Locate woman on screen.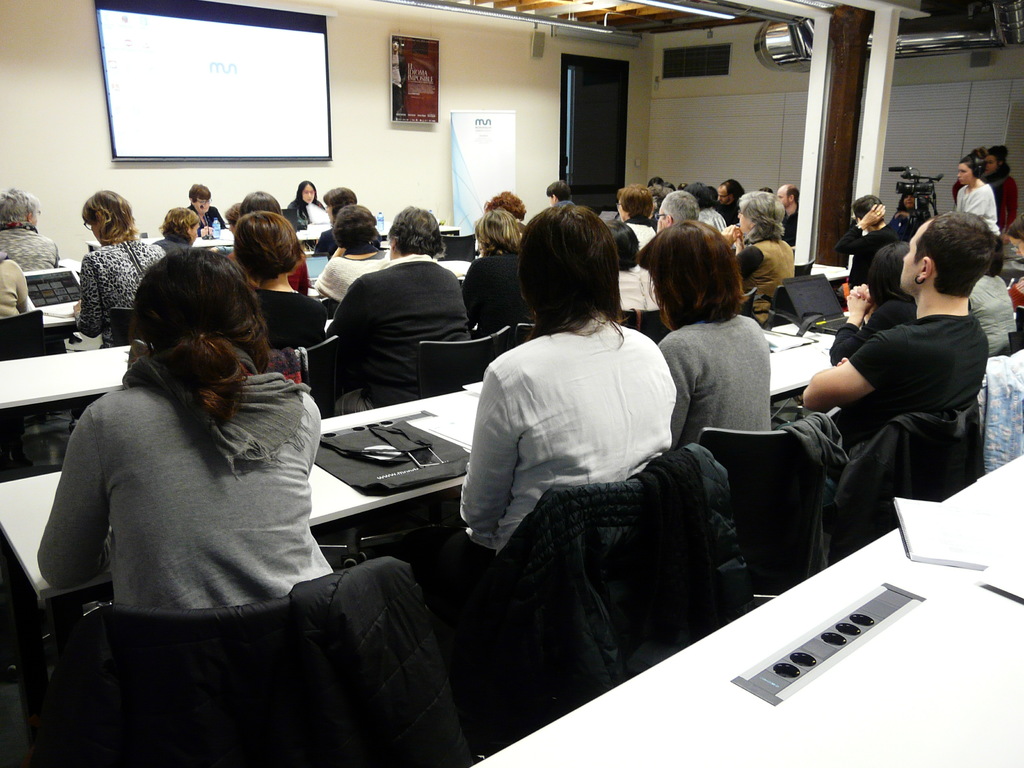
On screen at 612,179,659,259.
